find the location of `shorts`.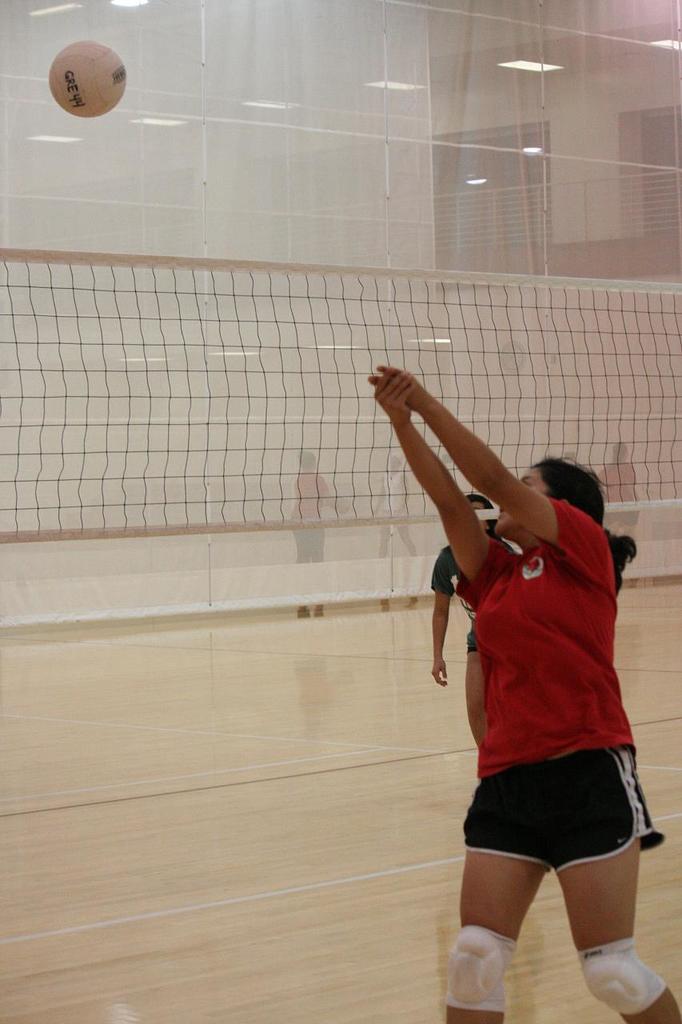
Location: rect(461, 624, 477, 652).
